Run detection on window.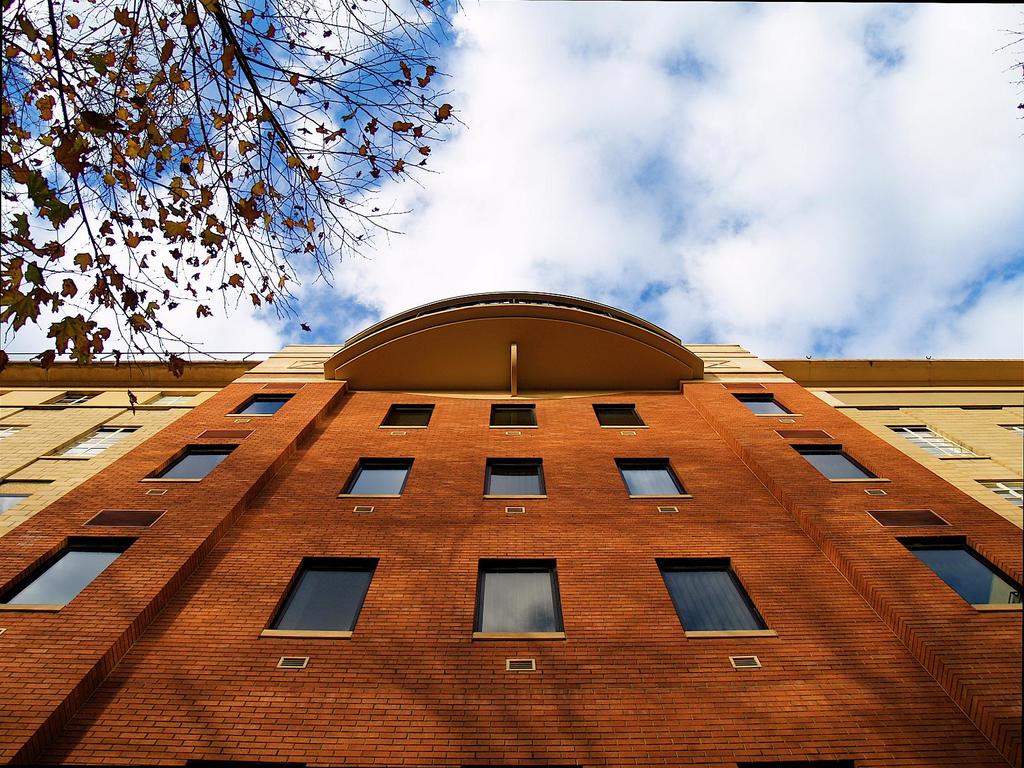
Result: [x1=796, y1=443, x2=878, y2=481].
